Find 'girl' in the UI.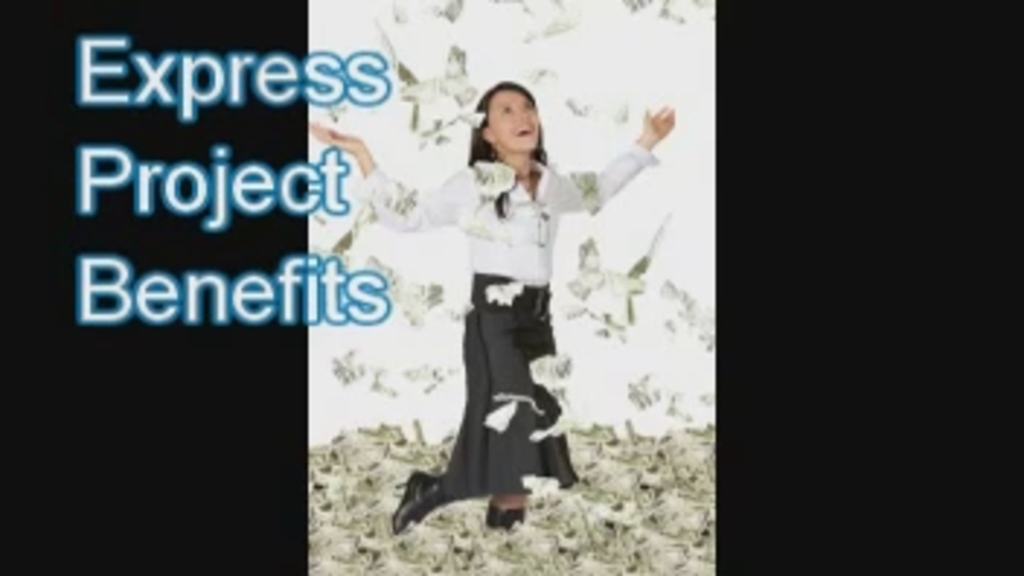
UI element at [x1=308, y1=79, x2=675, y2=532].
